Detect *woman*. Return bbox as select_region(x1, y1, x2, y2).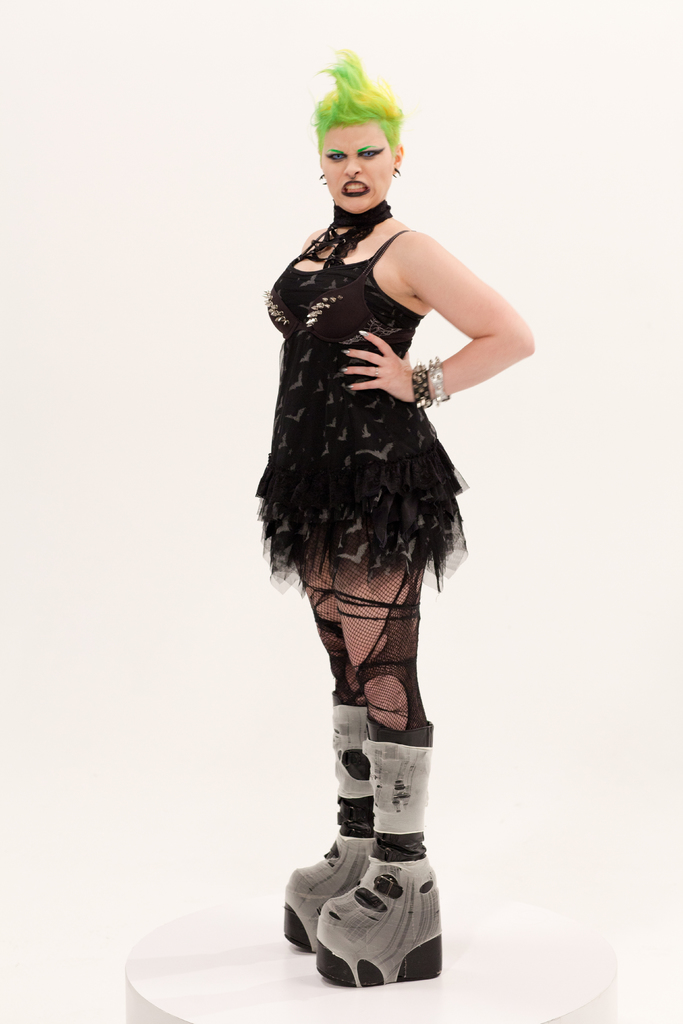
select_region(260, 38, 541, 1000).
